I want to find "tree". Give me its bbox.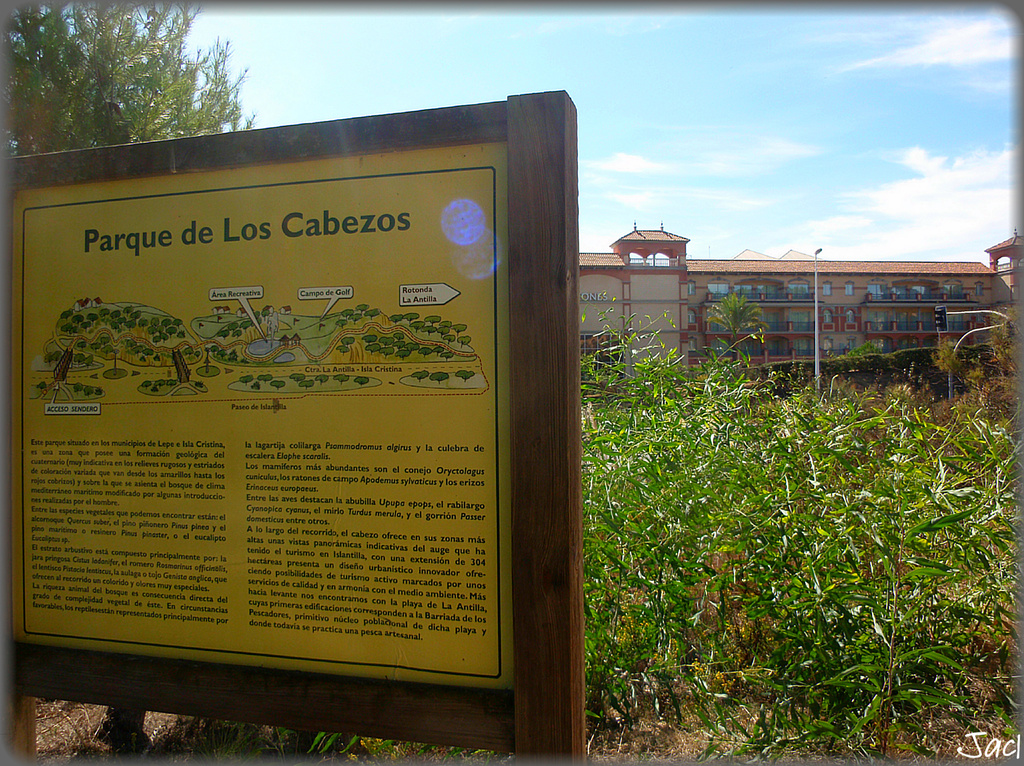
rect(397, 344, 404, 345).
